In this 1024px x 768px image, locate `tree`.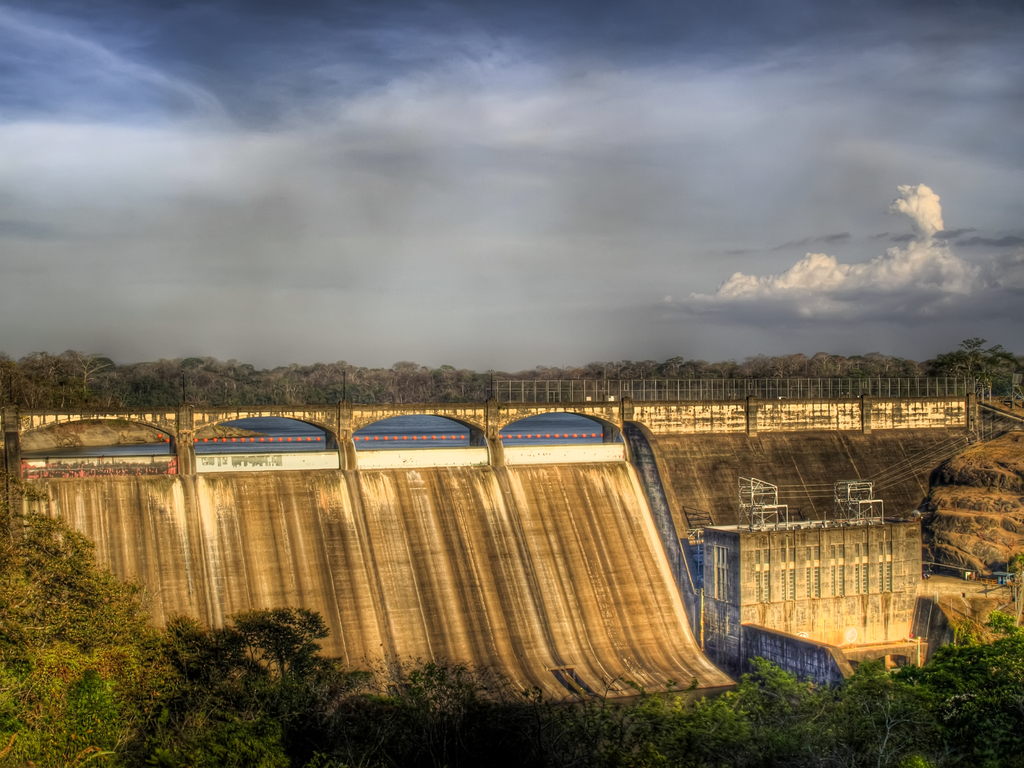
Bounding box: pyautogui.locateOnScreen(675, 662, 826, 767).
